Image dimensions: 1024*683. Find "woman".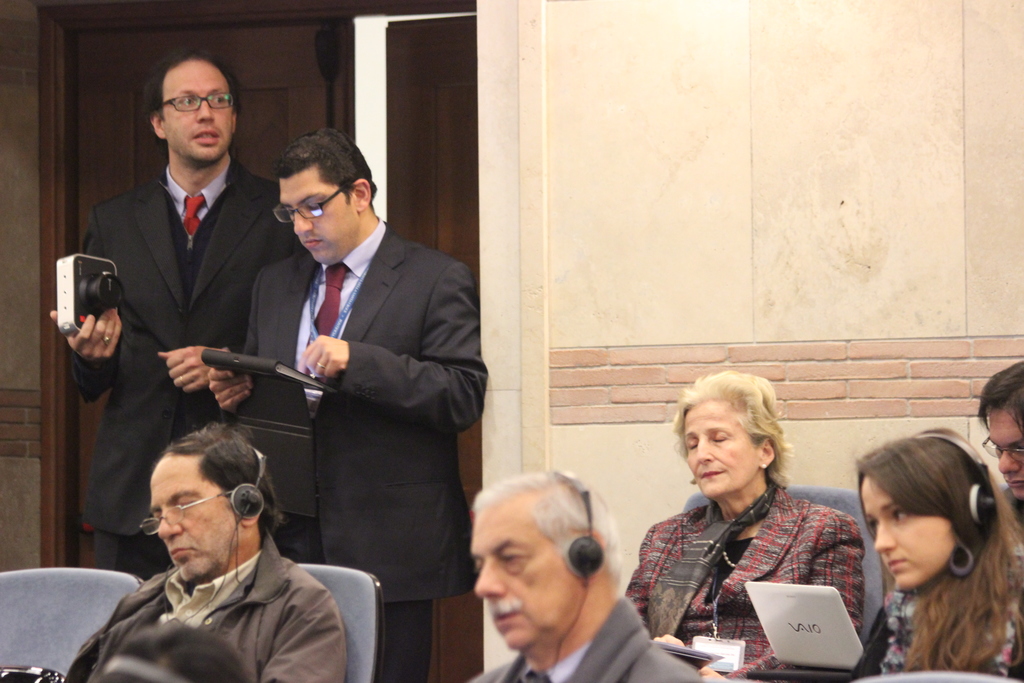
(left=840, top=434, right=1023, bottom=682).
